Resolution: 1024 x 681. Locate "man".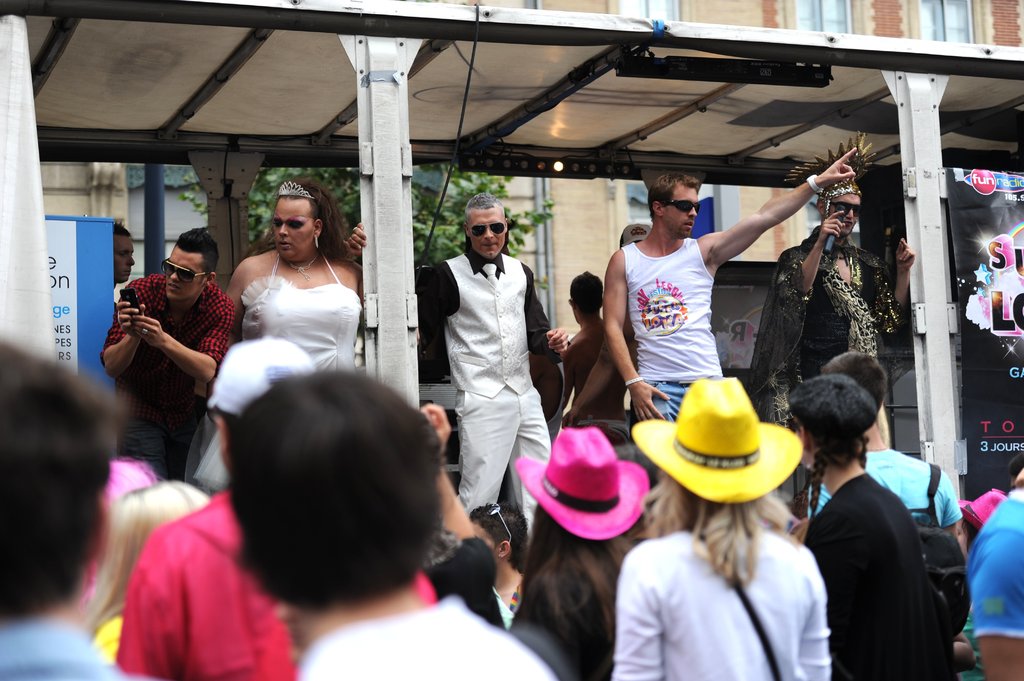
(601,142,860,424).
